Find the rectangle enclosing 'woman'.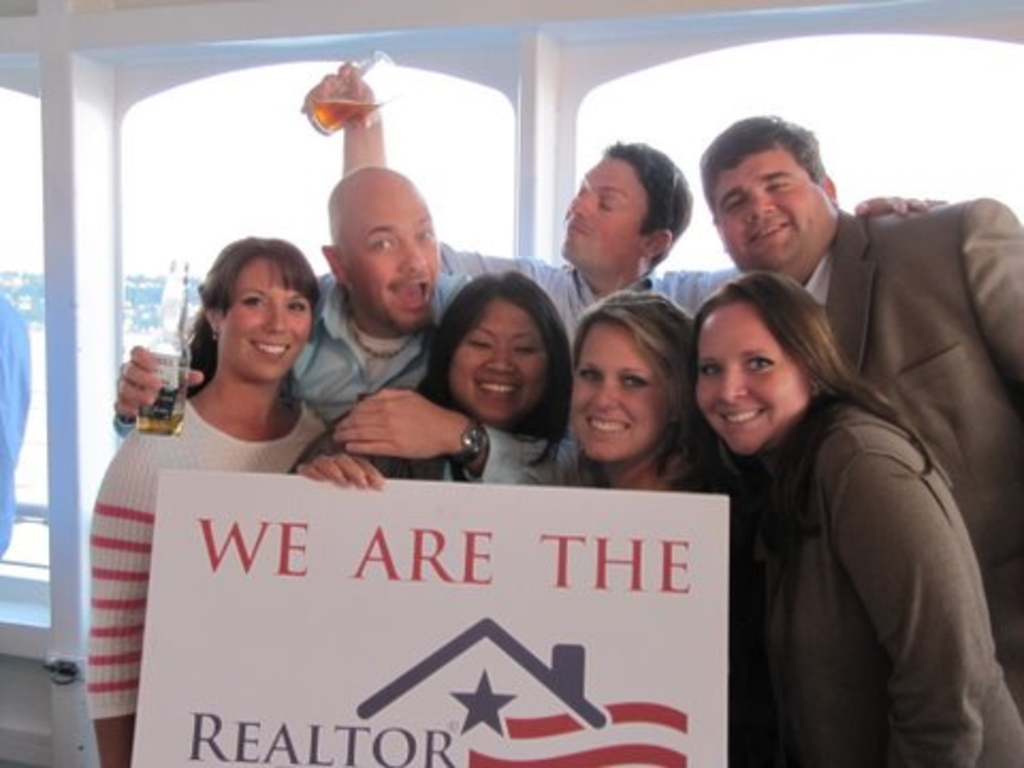
select_region(548, 288, 774, 762).
